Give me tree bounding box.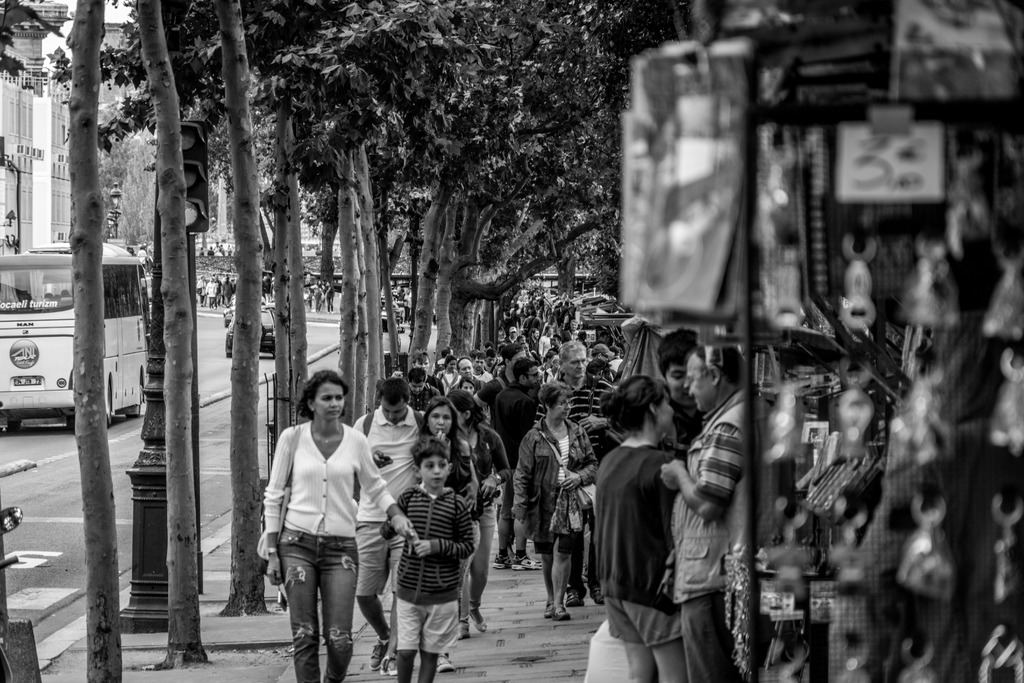
[left=124, top=136, right=155, bottom=242].
